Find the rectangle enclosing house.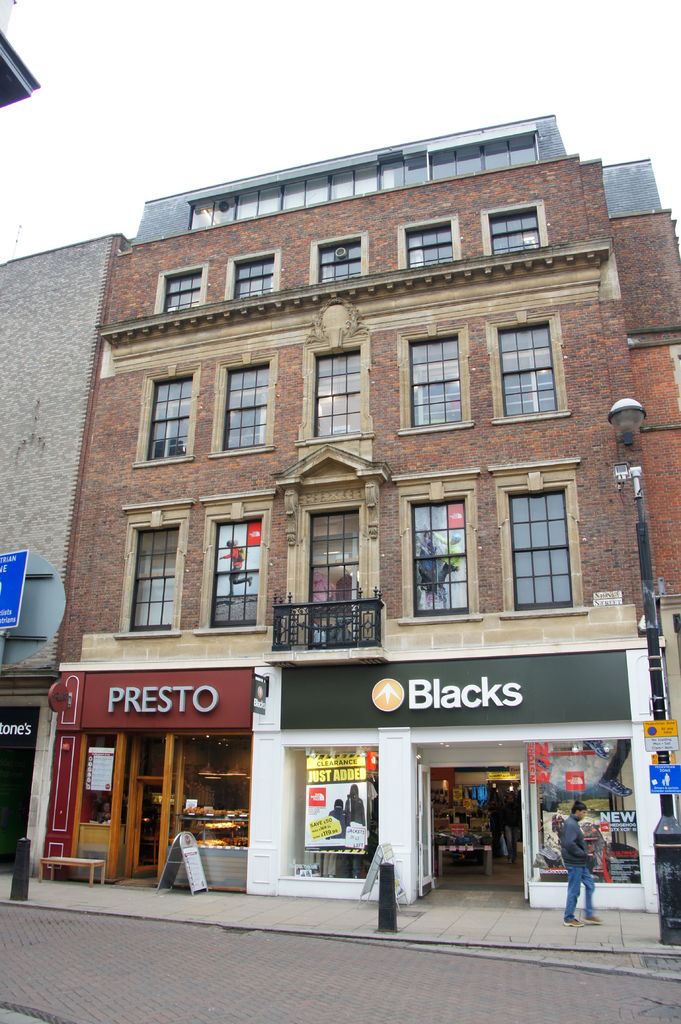
select_region(0, 234, 131, 860).
